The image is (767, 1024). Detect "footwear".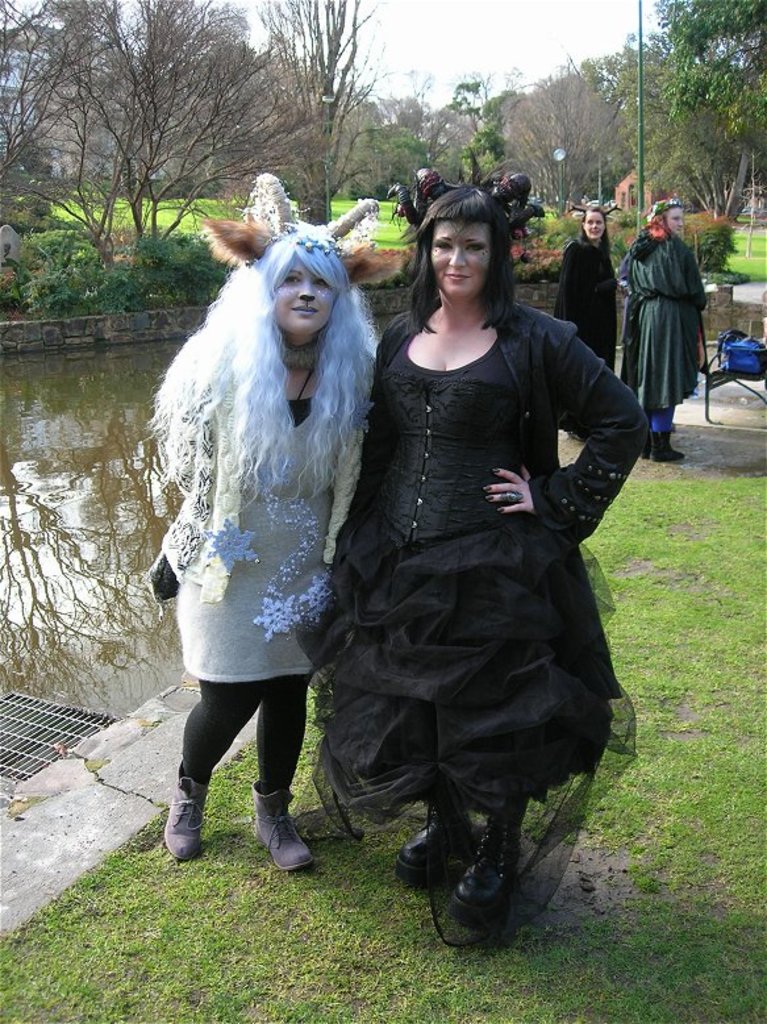
Detection: (left=400, top=795, right=466, bottom=883).
